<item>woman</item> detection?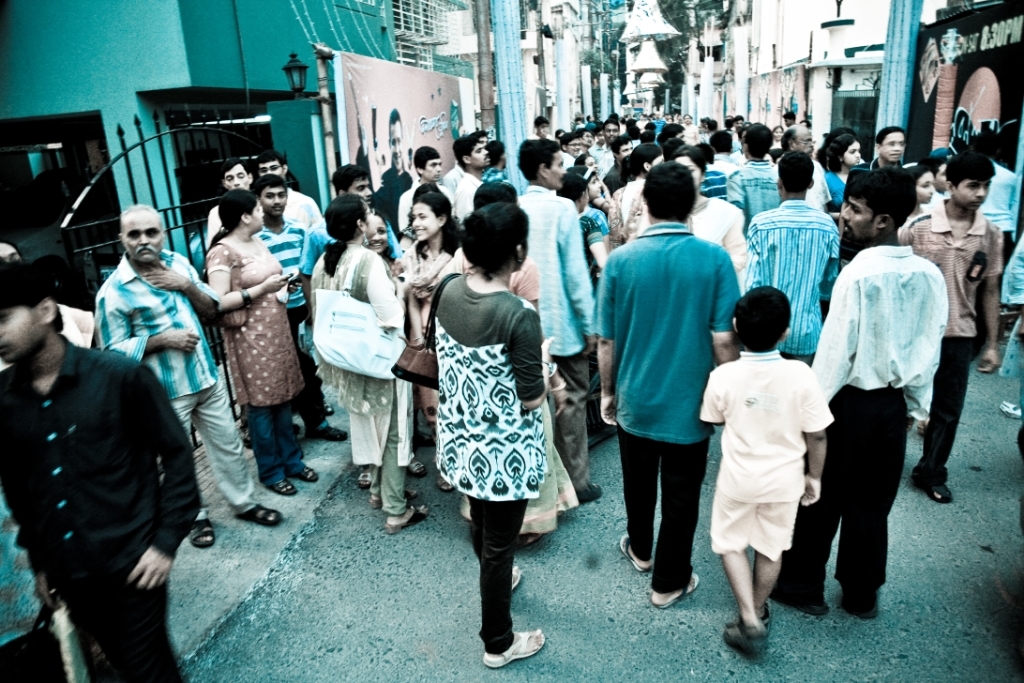
region(206, 186, 320, 493)
